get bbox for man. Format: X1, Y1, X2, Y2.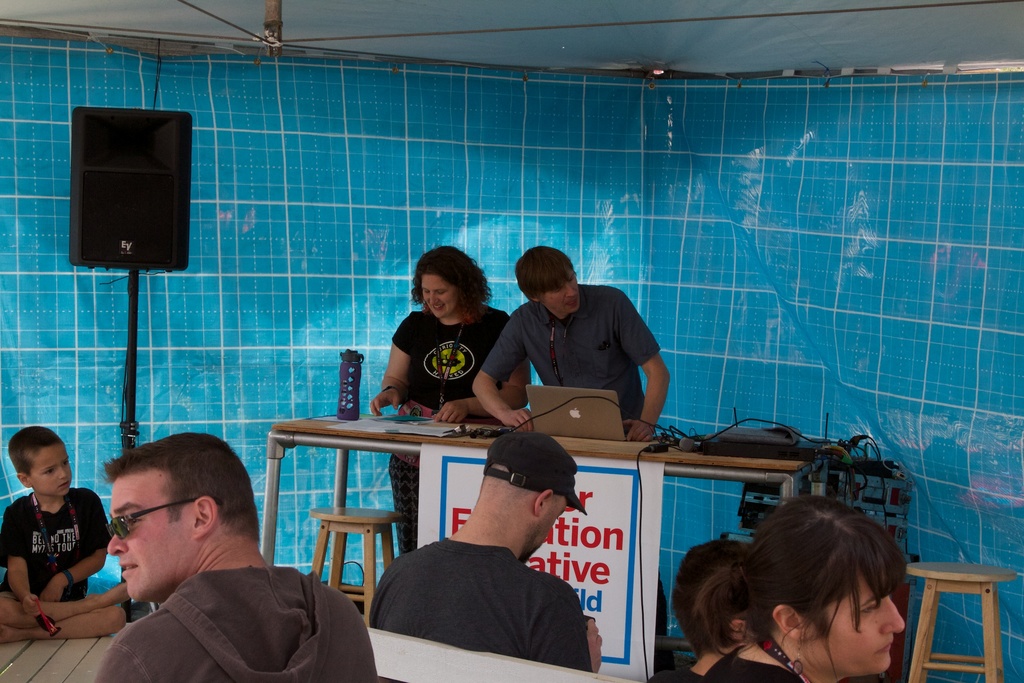
366, 431, 602, 672.
